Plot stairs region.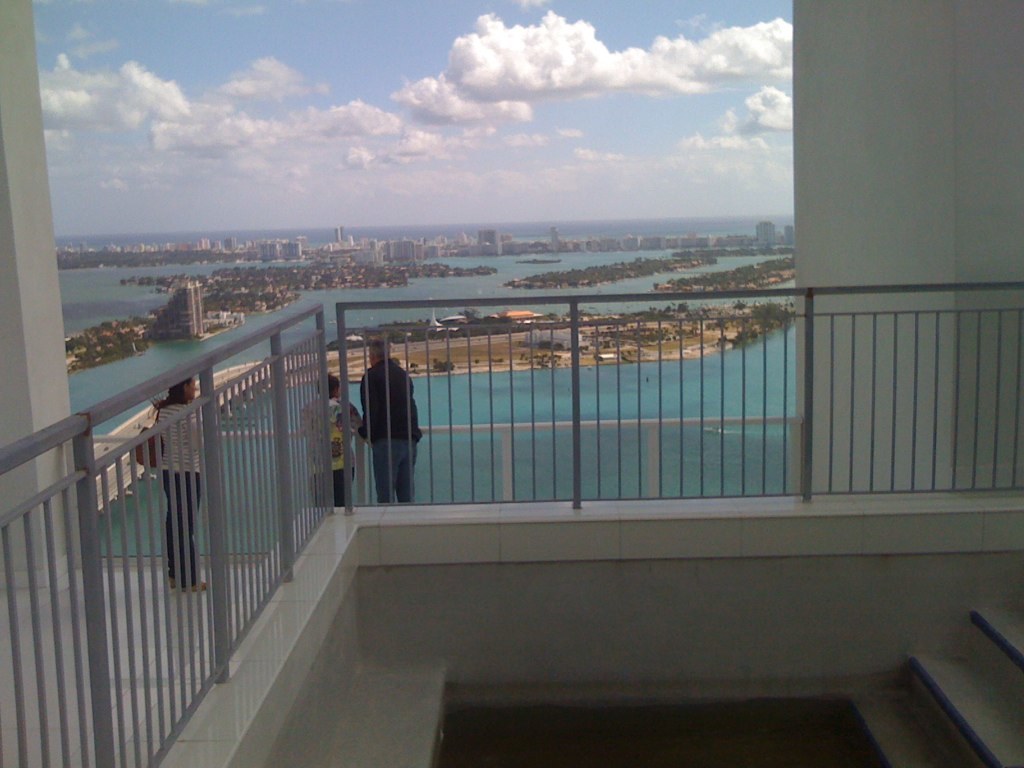
Plotted at locate(852, 606, 1023, 767).
